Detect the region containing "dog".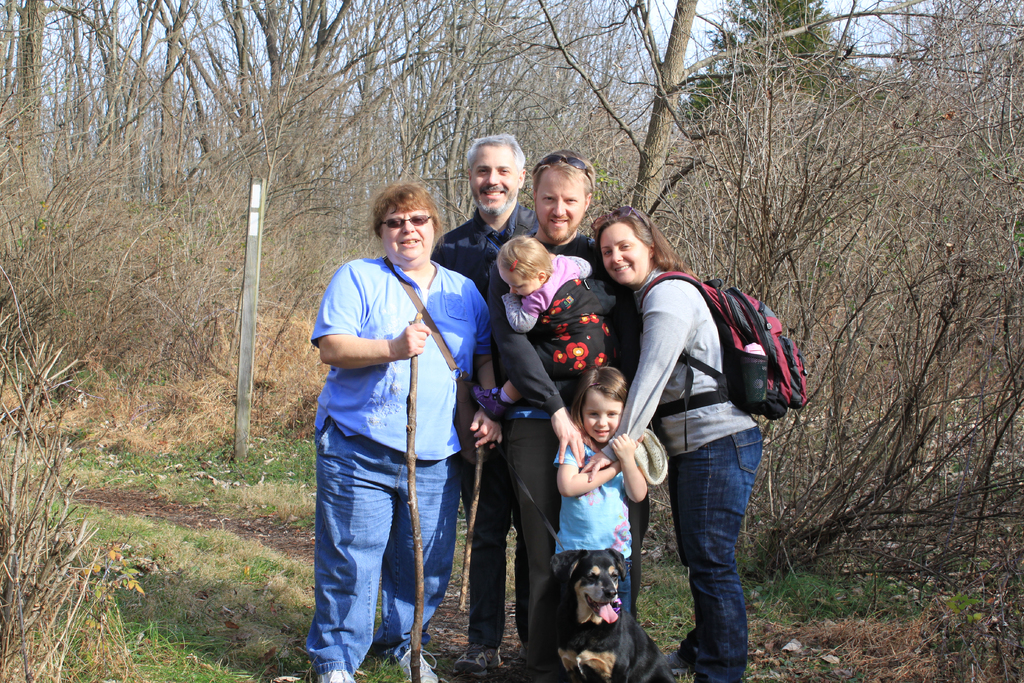
select_region(527, 547, 678, 682).
